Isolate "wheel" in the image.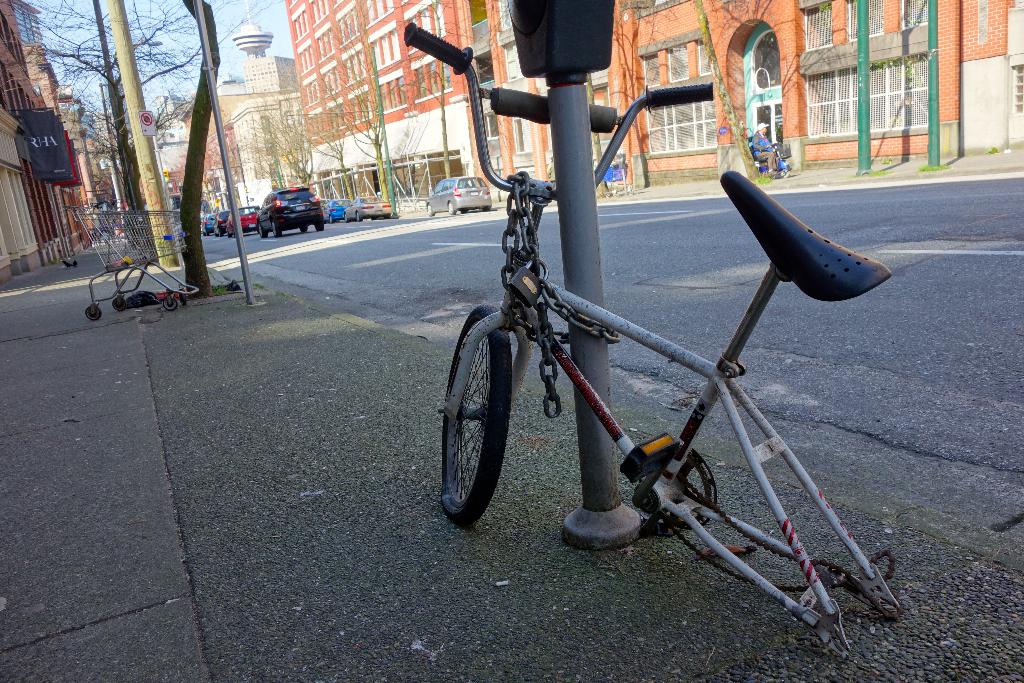
Isolated region: {"left": 299, "top": 224, "right": 308, "bottom": 234}.
